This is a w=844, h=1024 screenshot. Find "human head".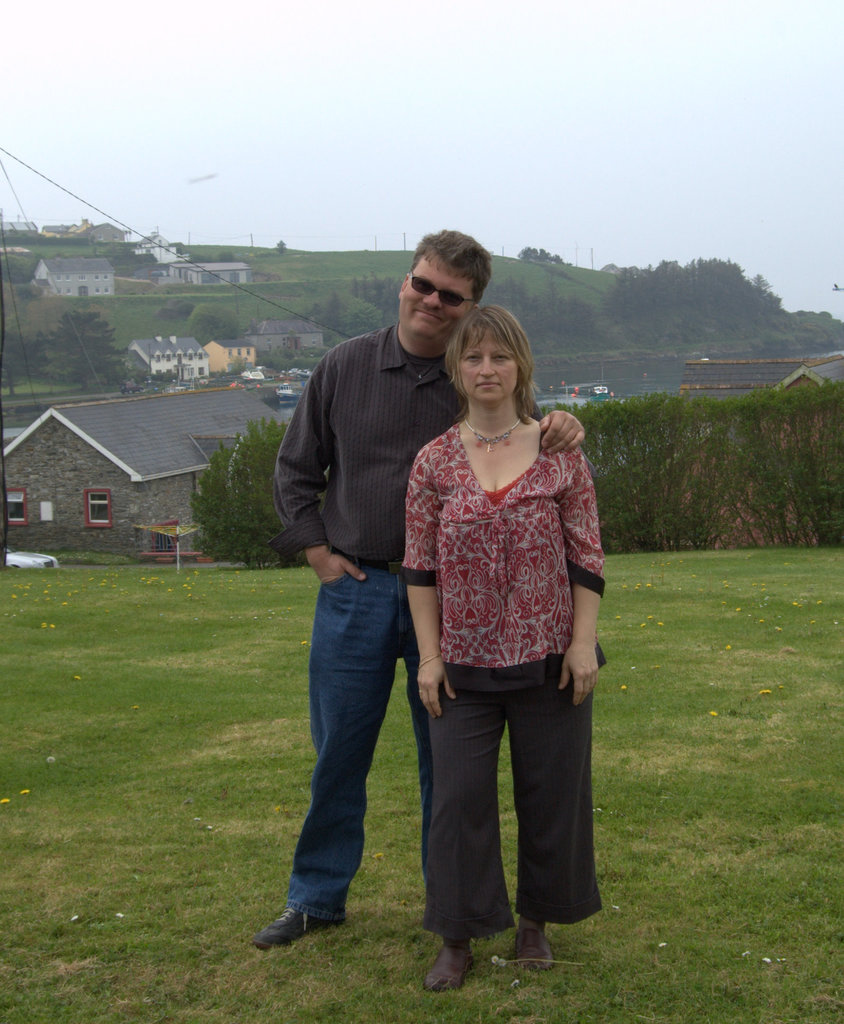
Bounding box: bbox(394, 233, 500, 342).
